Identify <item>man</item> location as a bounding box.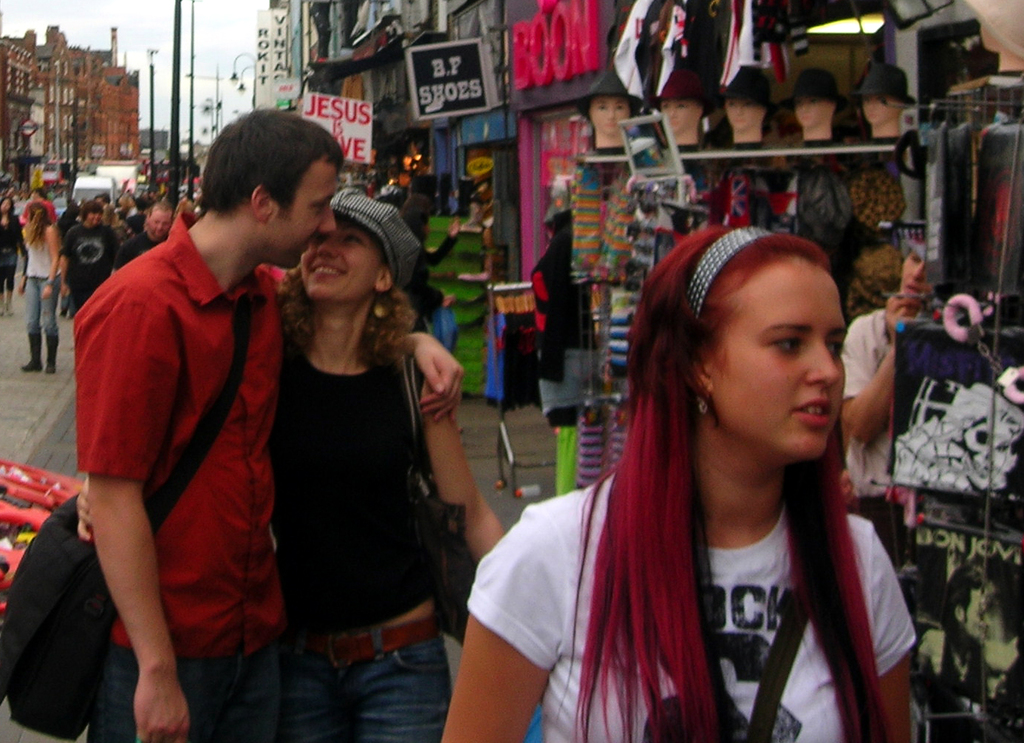
select_region(109, 203, 176, 279).
